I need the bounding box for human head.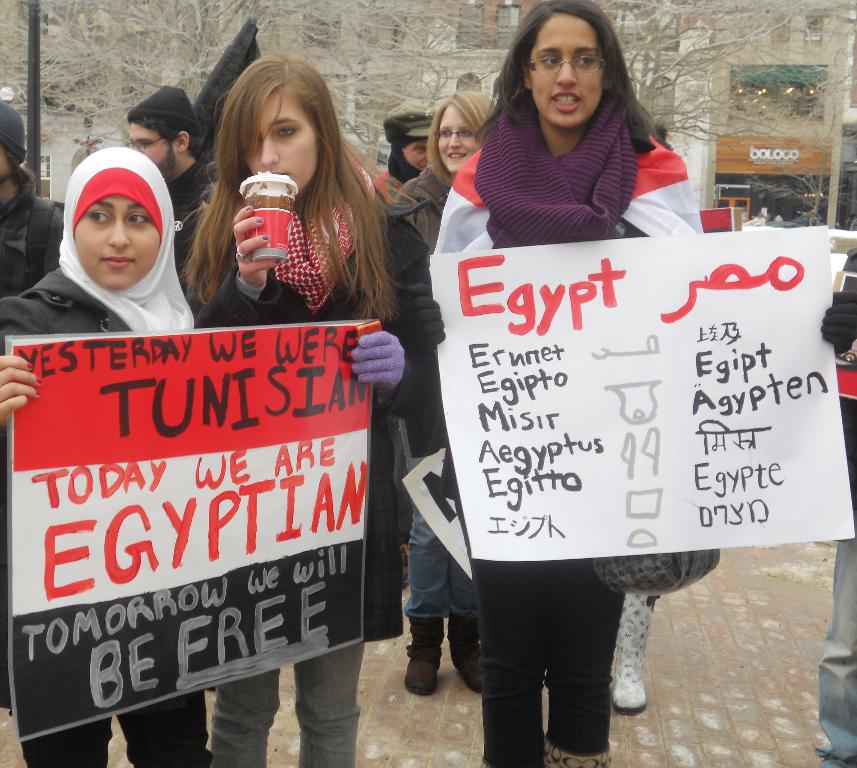
Here it is: [383,111,433,168].
